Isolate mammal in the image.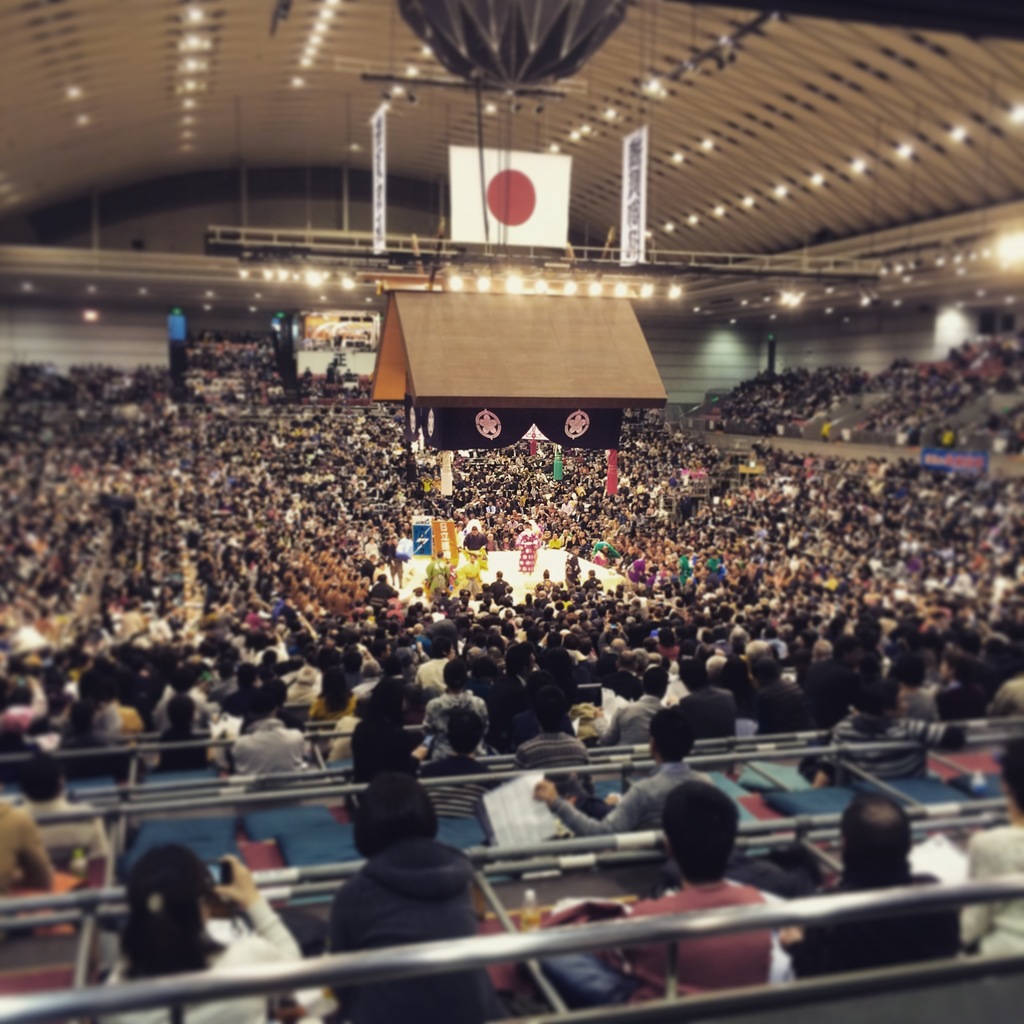
Isolated region: bbox(778, 788, 955, 984).
